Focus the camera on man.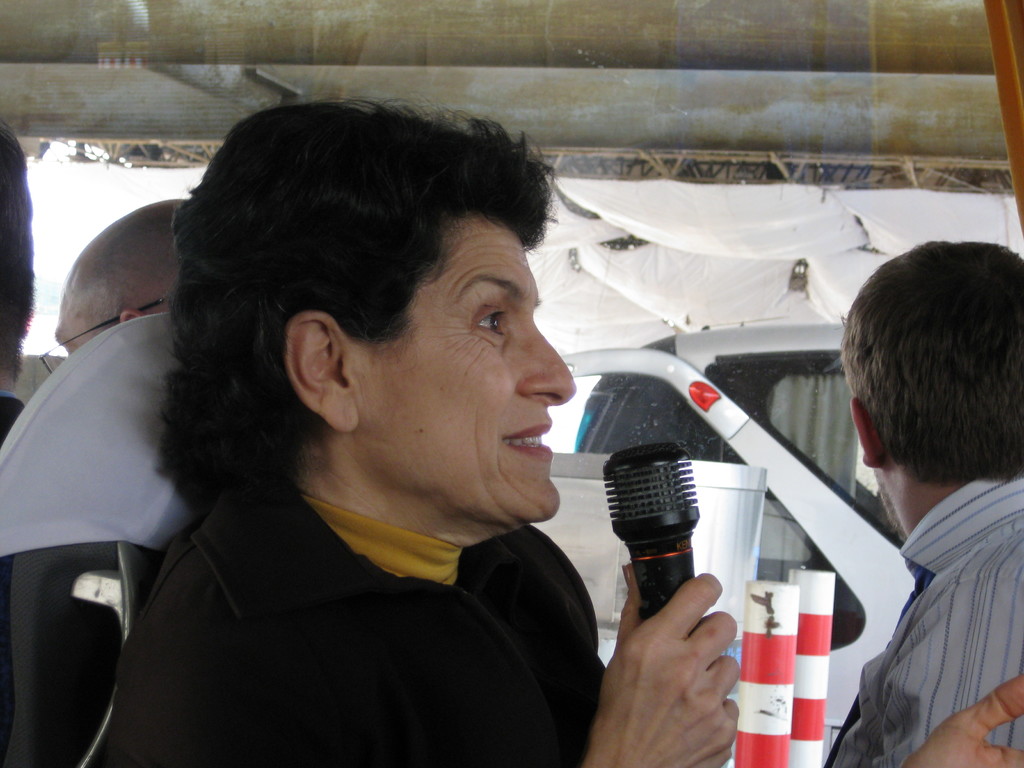
Focus region: left=0, top=119, right=154, bottom=767.
